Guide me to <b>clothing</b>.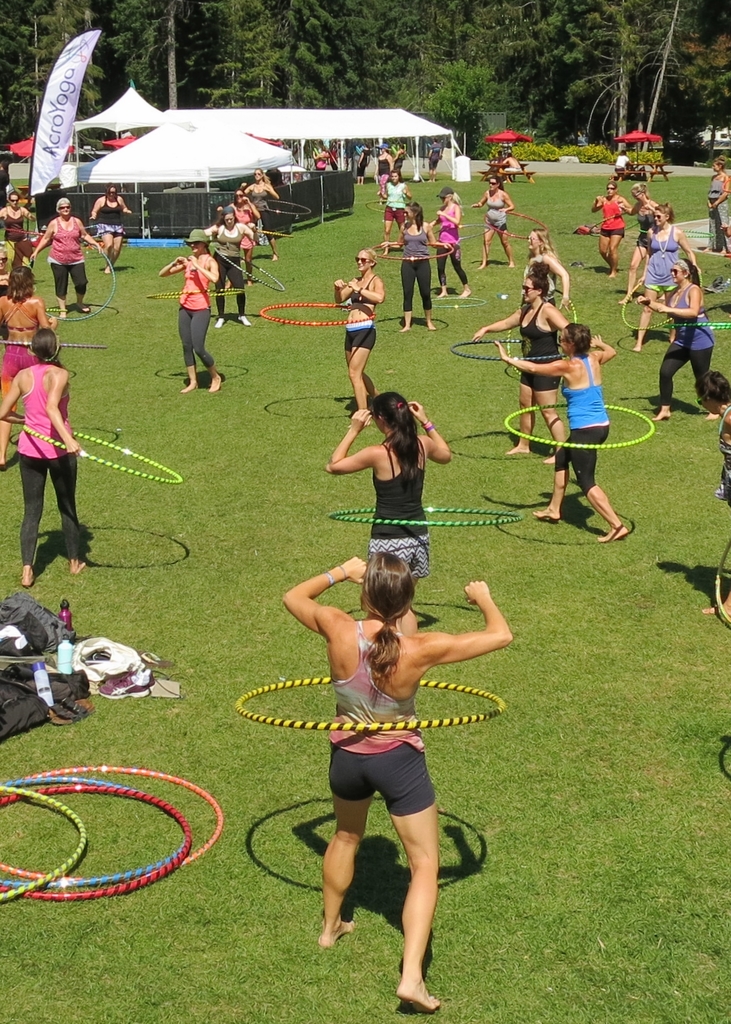
Guidance: BBox(45, 213, 94, 304).
